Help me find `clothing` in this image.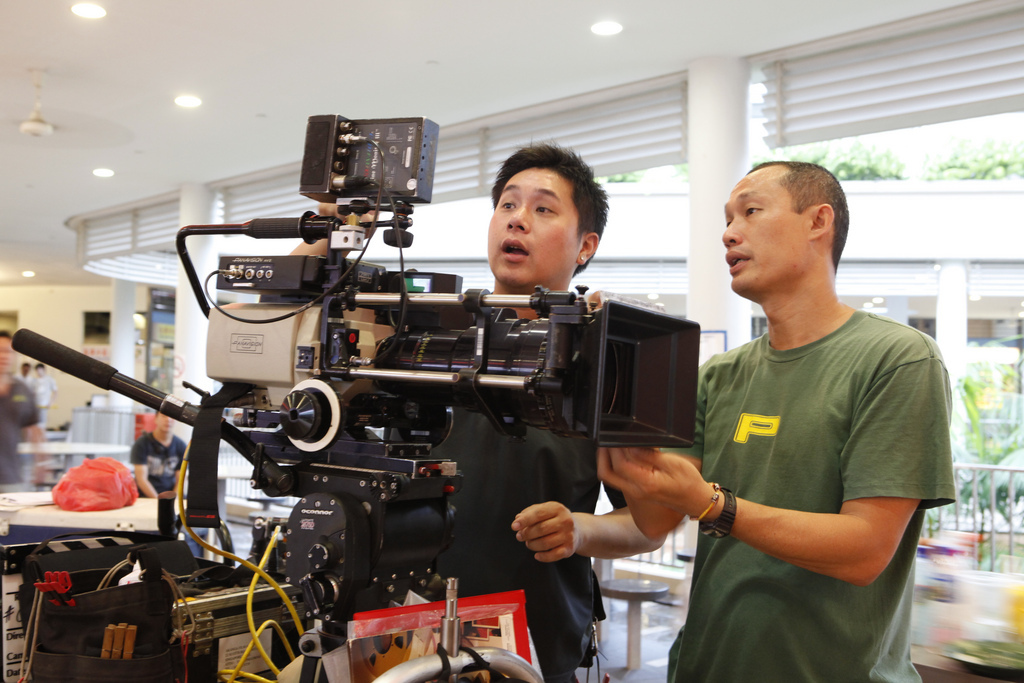
Found it: [x1=664, y1=307, x2=953, y2=682].
